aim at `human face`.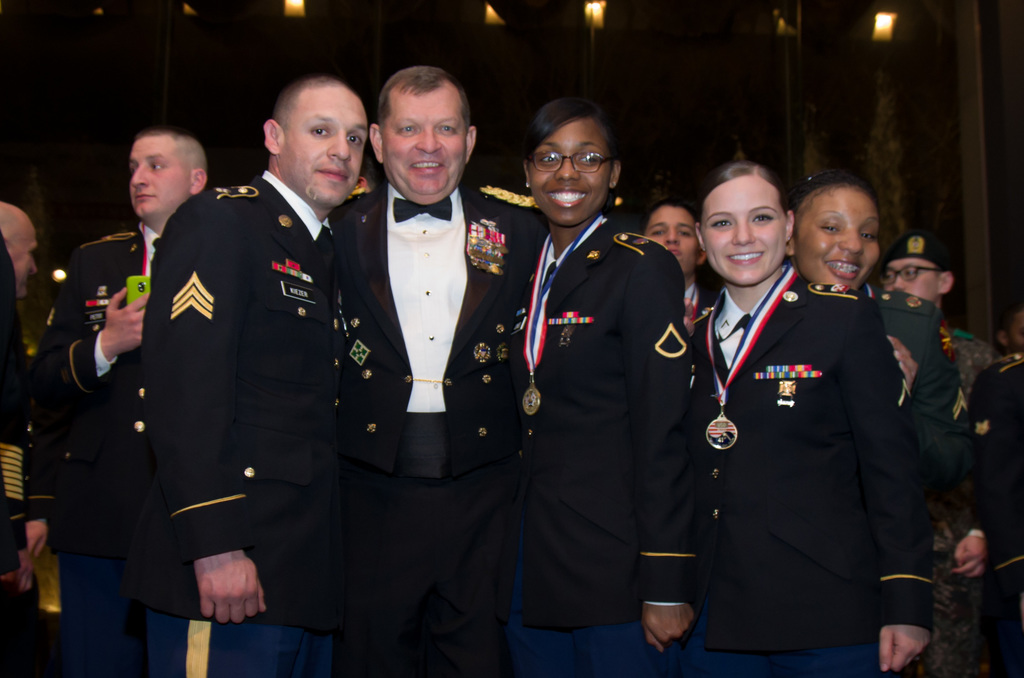
Aimed at (793,186,882,292).
